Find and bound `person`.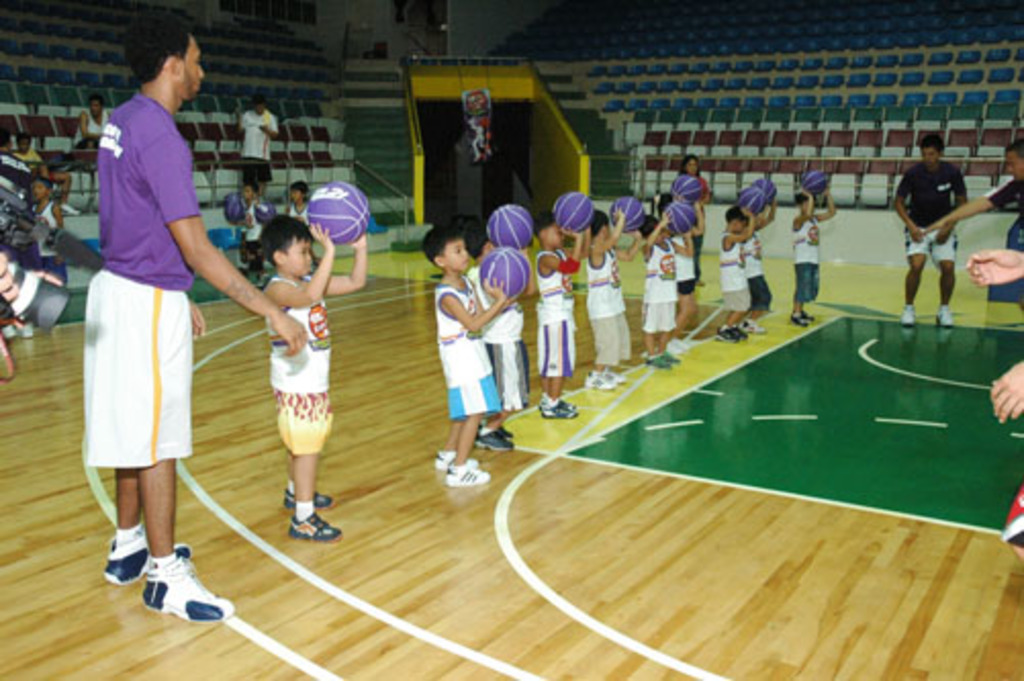
Bound: pyautogui.locateOnScreen(538, 192, 599, 419).
